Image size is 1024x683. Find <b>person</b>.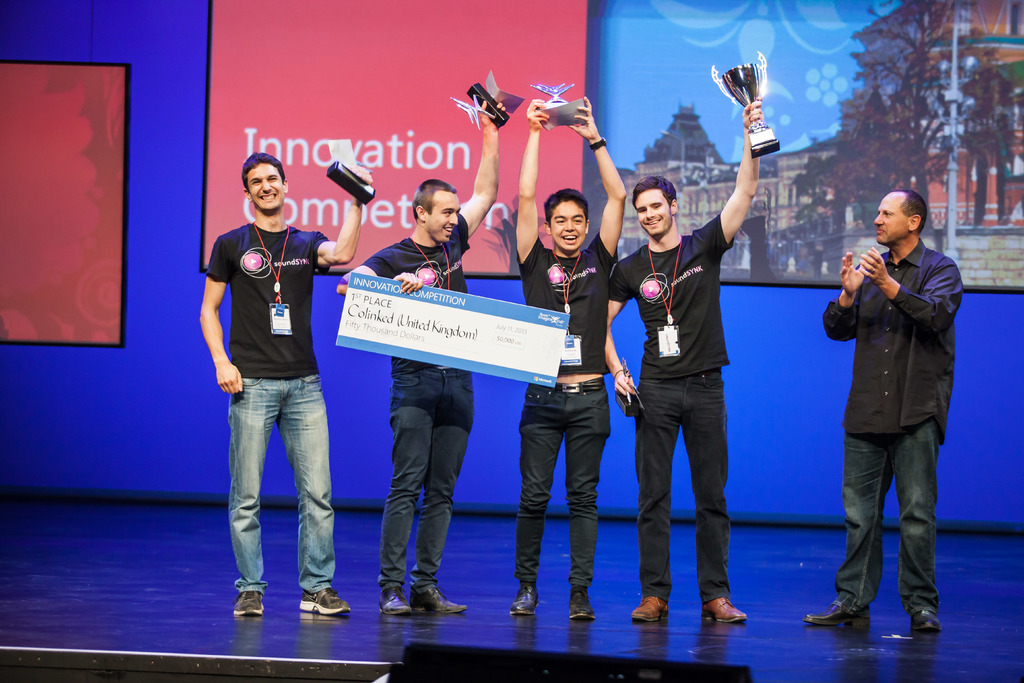
{"left": 346, "top": 97, "right": 509, "bottom": 612}.
